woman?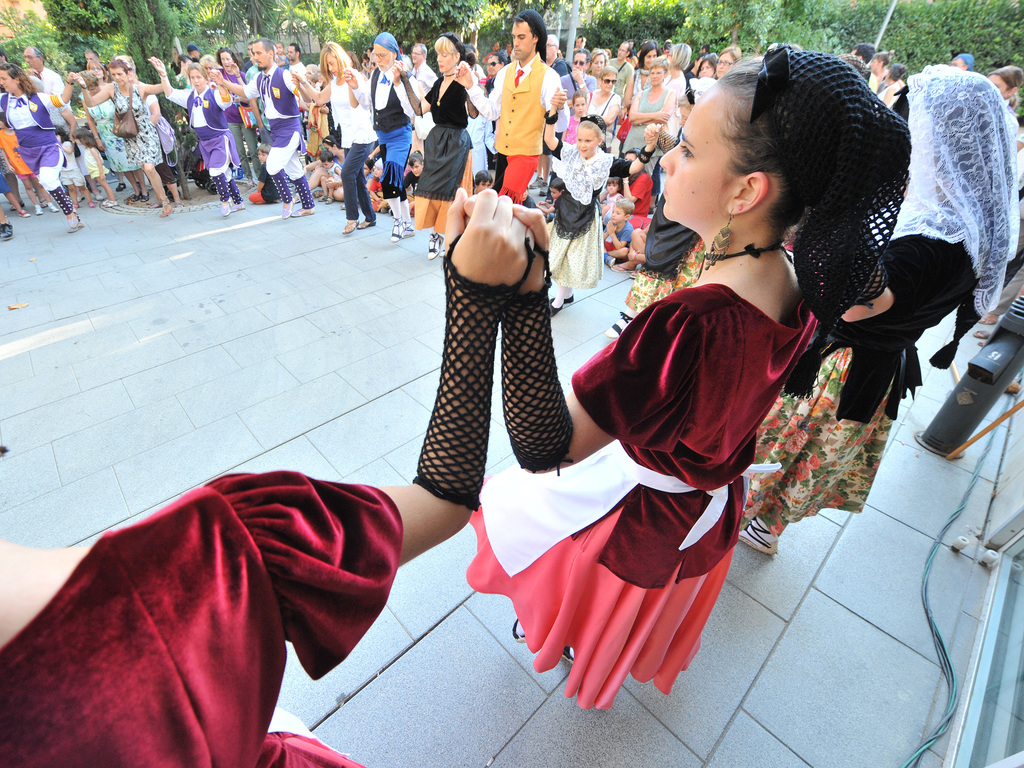
bbox=[584, 50, 613, 78]
